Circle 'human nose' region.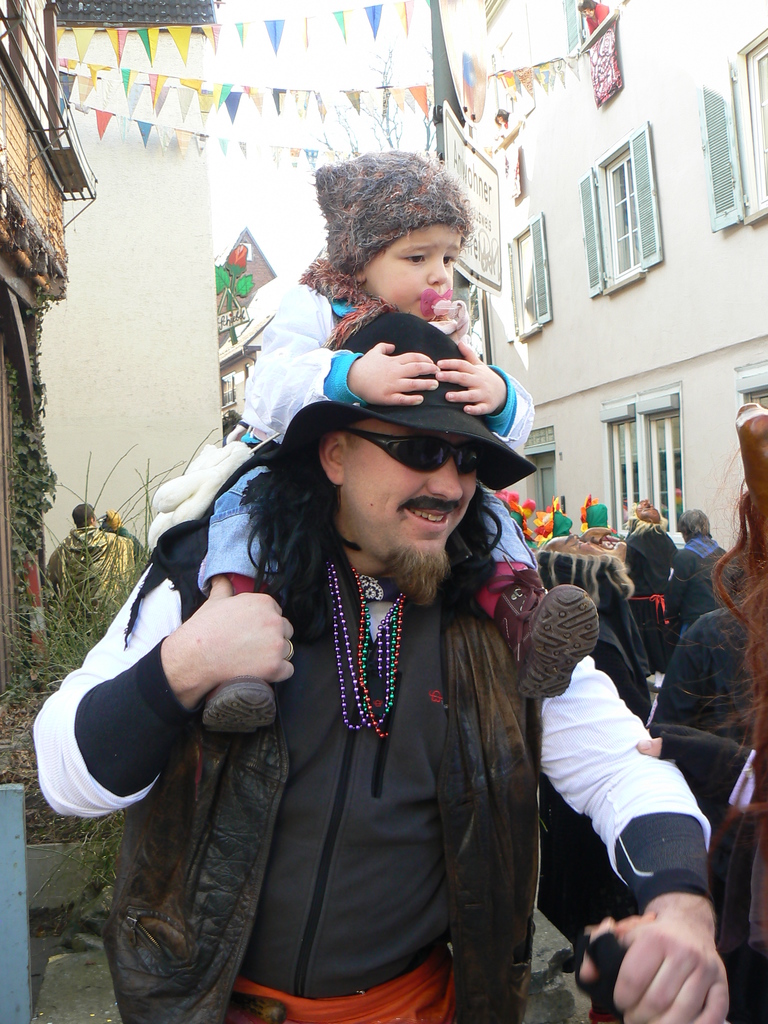
Region: (left=429, top=251, right=446, bottom=282).
